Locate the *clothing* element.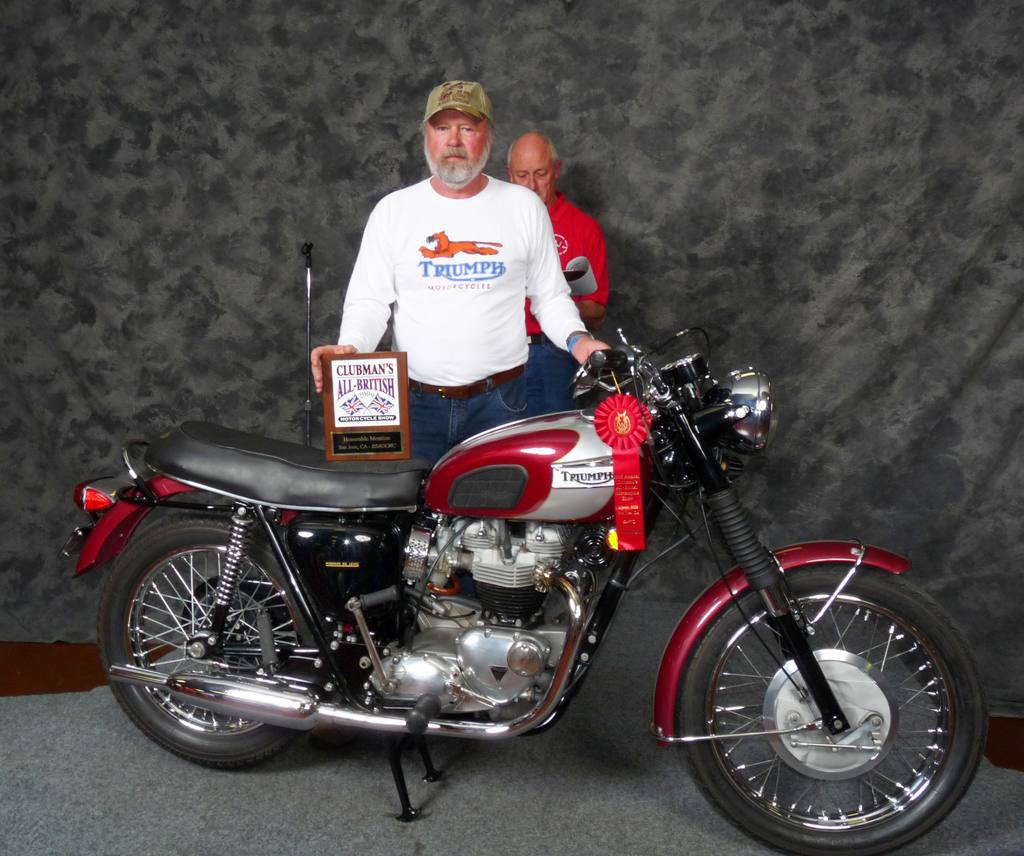
Element bbox: bbox=(321, 149, 605, 417).
